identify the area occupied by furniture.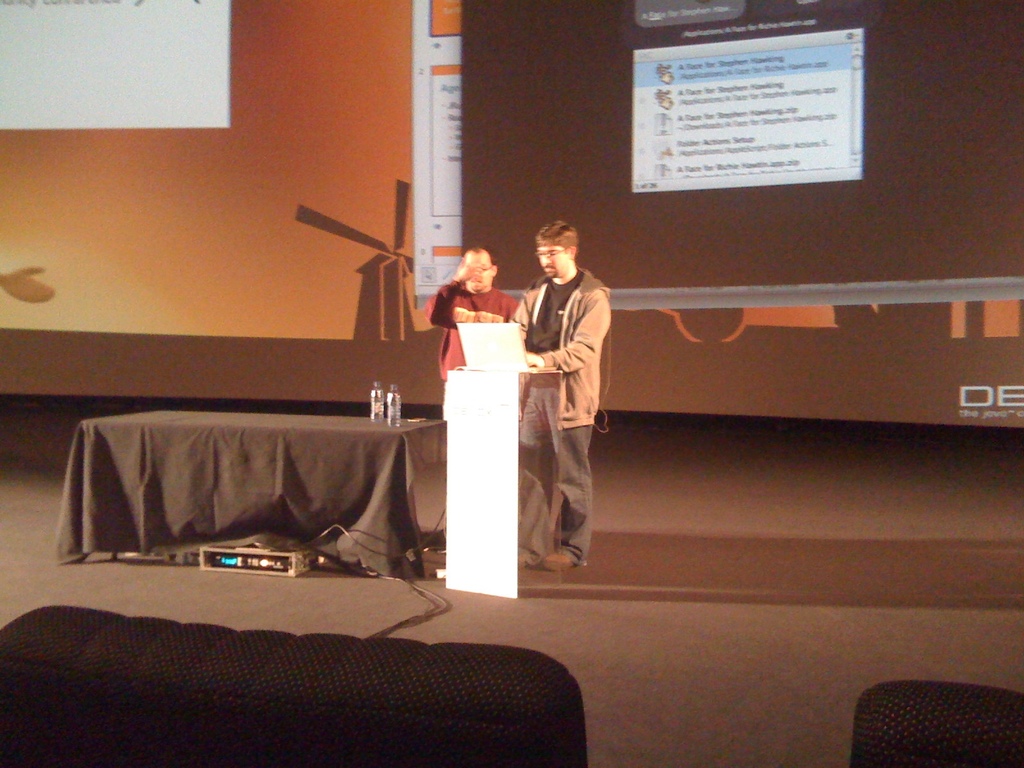
Area: <bbox>446, 364, 563, 598</bbox>.
